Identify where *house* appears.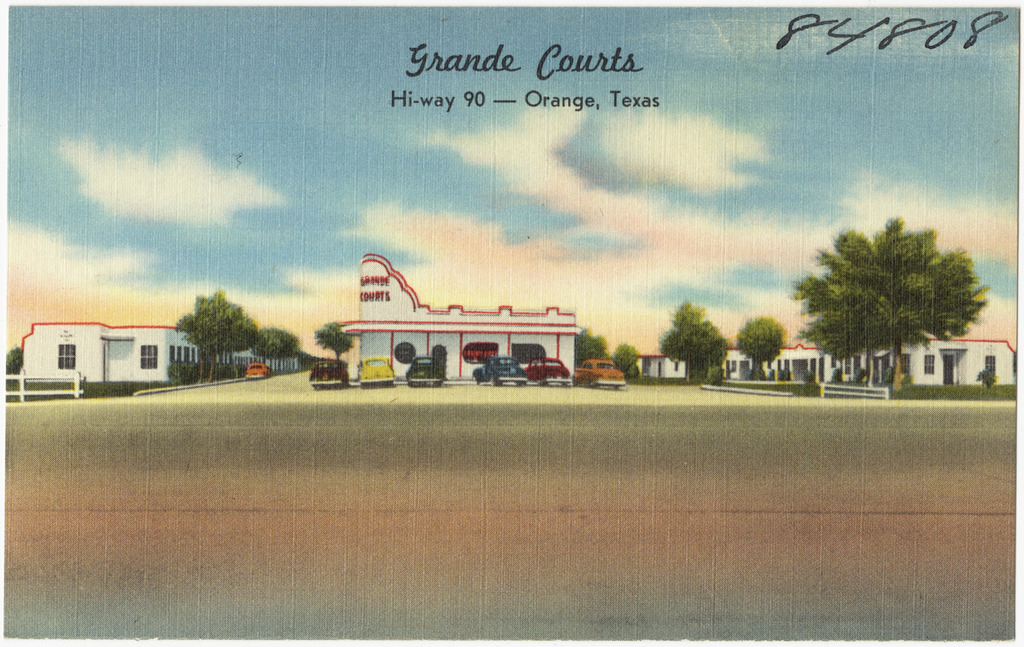
Appears at [725, 337, 850, 397].
